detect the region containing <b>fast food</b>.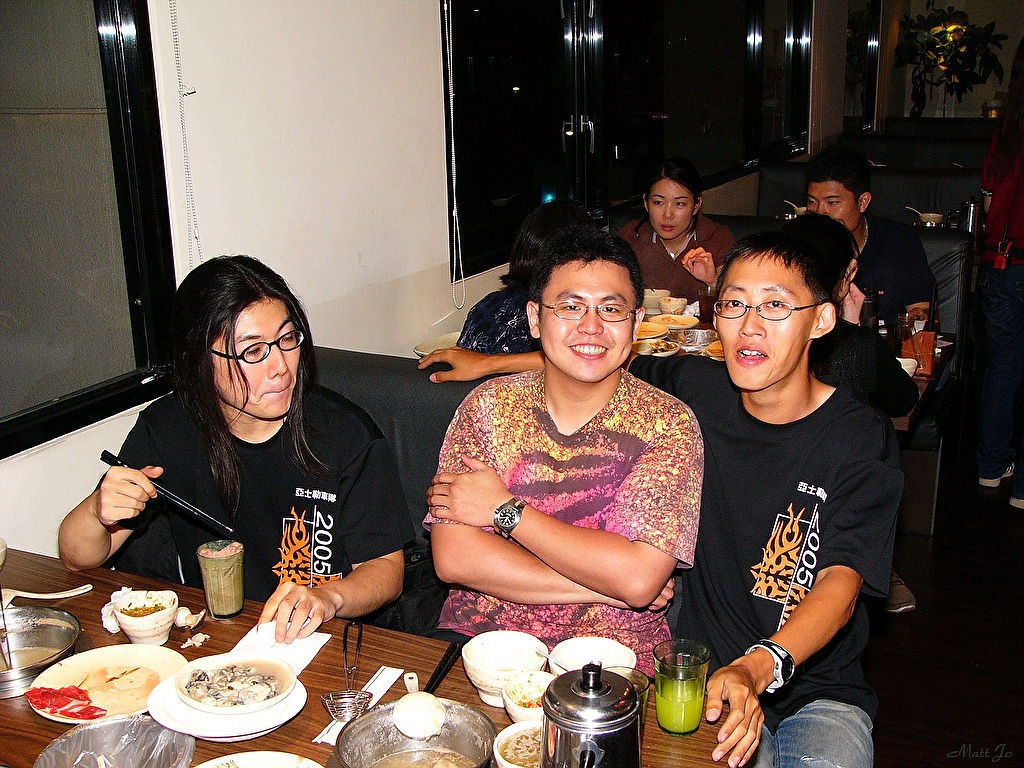
select_region(171, 661, 284, 712).
